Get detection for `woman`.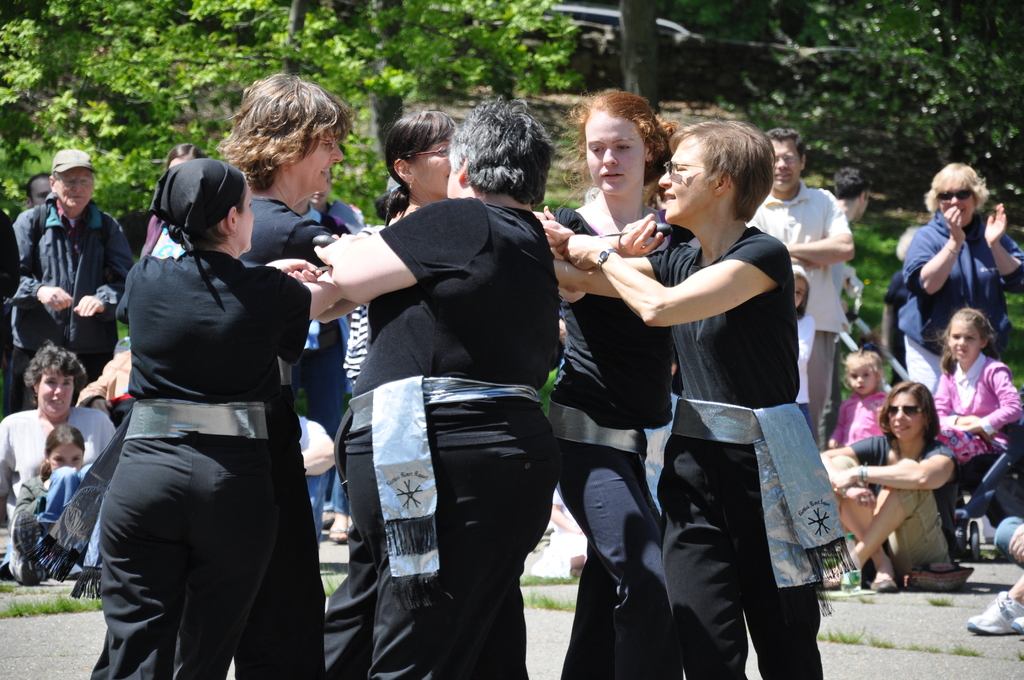
Detection: (317, 98, 563, 679).
